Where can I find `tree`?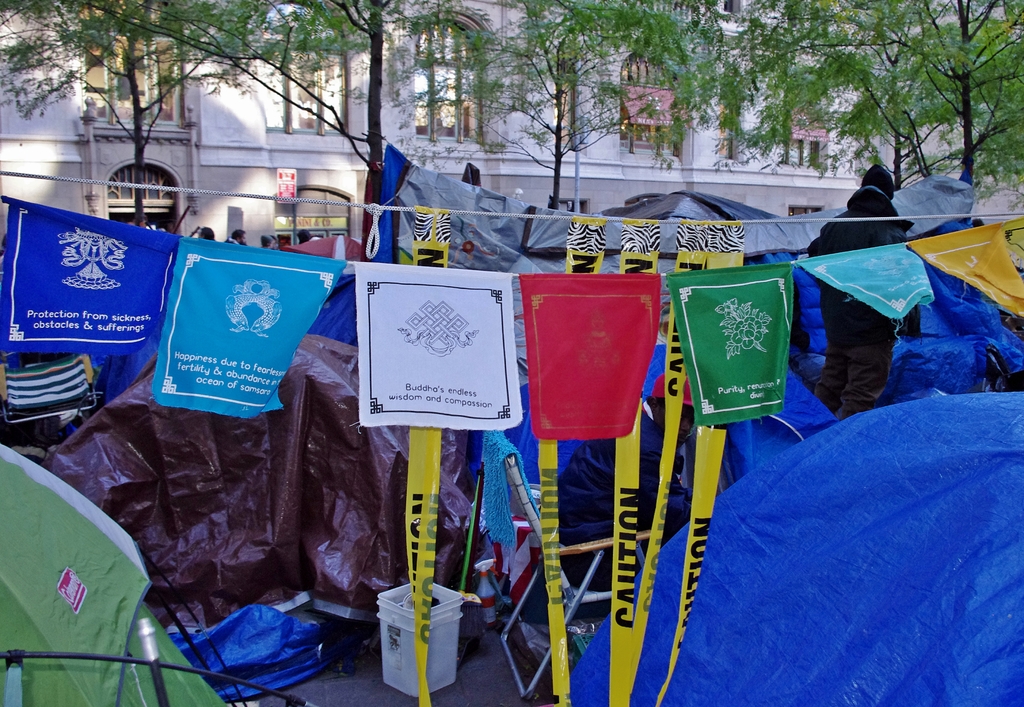
You can find it at l=737, t=0, r=1023, b=177.
